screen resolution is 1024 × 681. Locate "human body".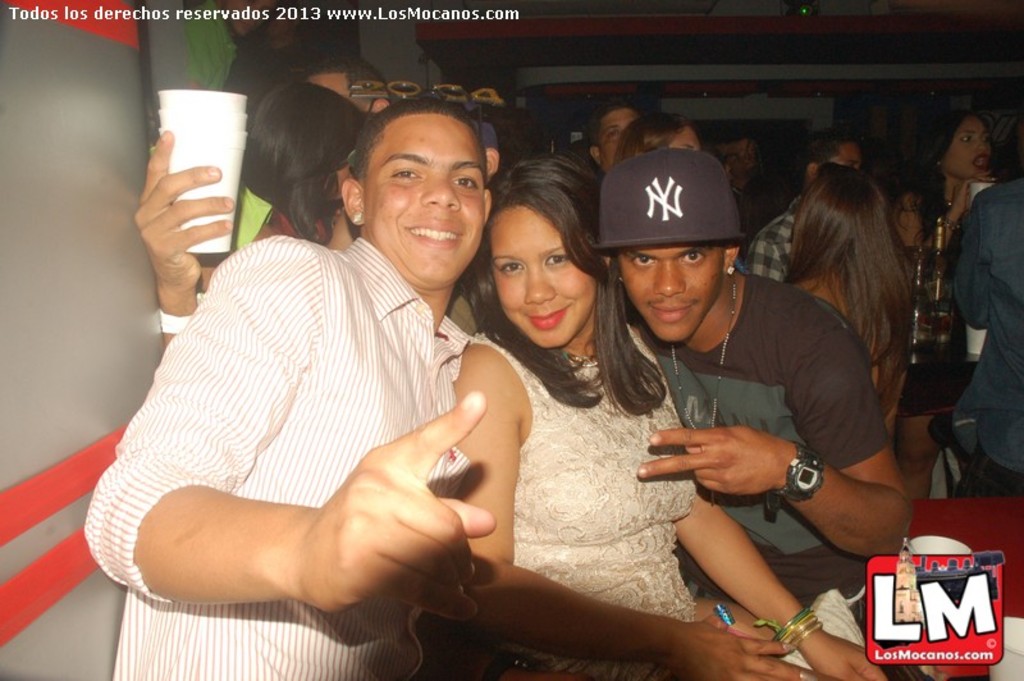
pyautogui.locateOnScreen(778, 161, 902, 484).
